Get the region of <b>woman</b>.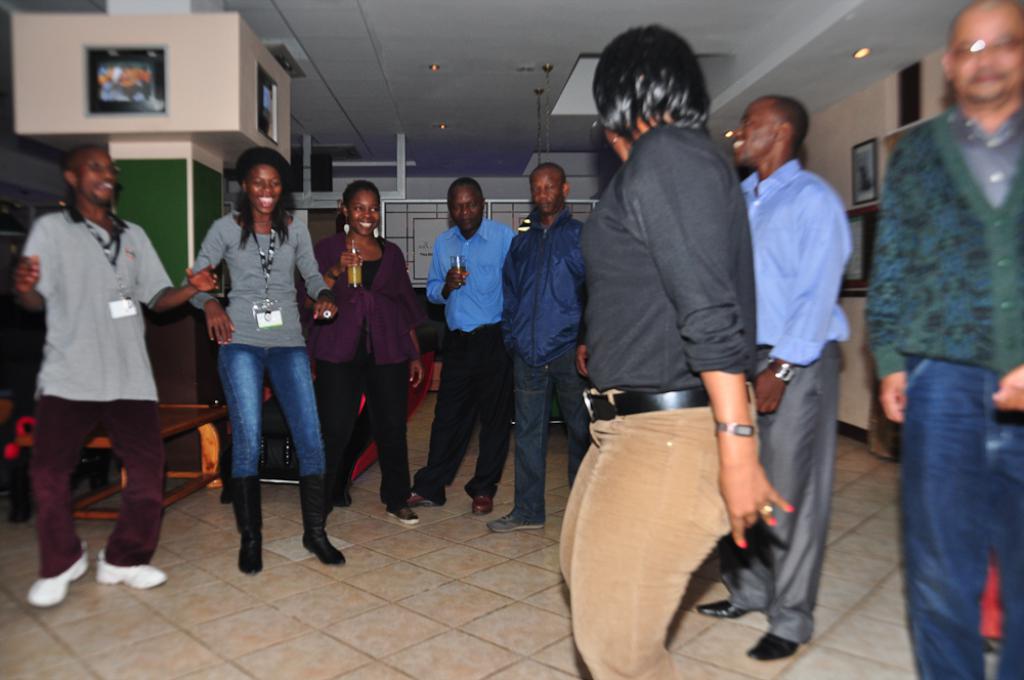
556 19 799 679.
